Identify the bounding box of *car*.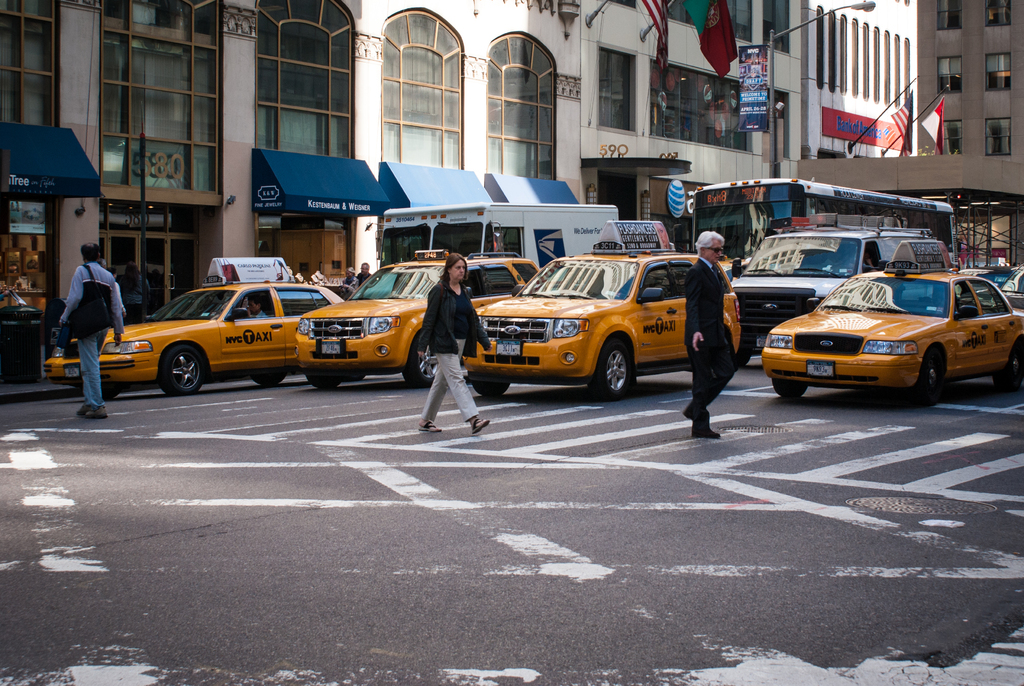
box(289, 259, 538, 396).
